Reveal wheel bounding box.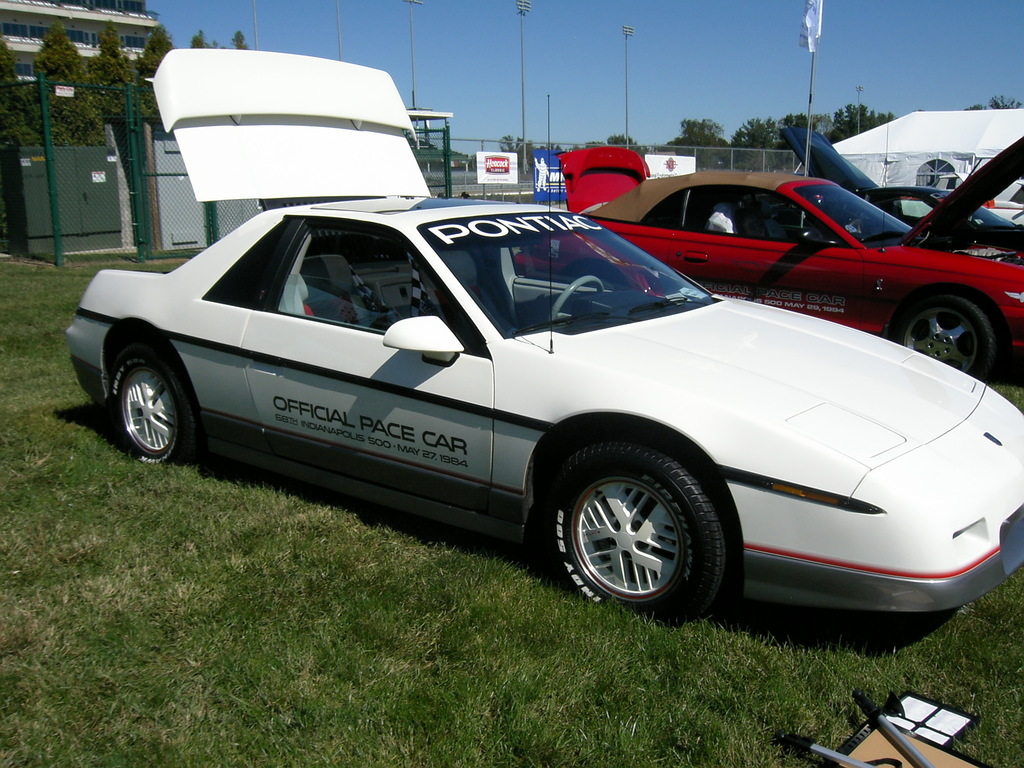
Revealed: rect(844, 217, 866, 236).
